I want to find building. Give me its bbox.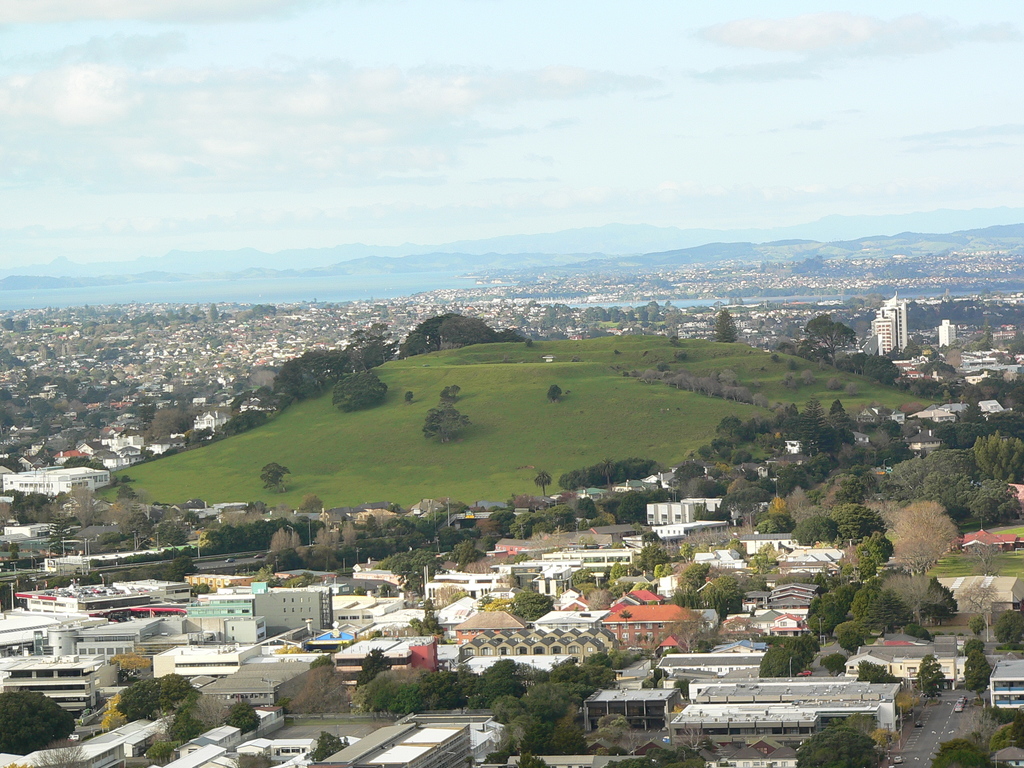
bbox=[868, 295, 909, 352].
